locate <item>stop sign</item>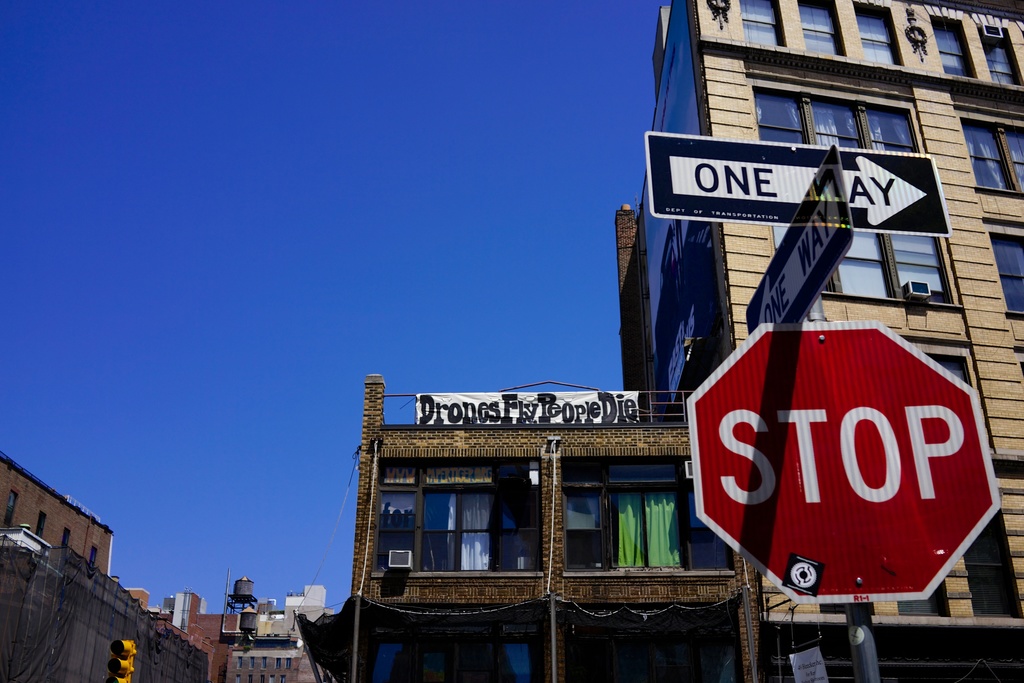
detection(685, 318, 1004, 605)
